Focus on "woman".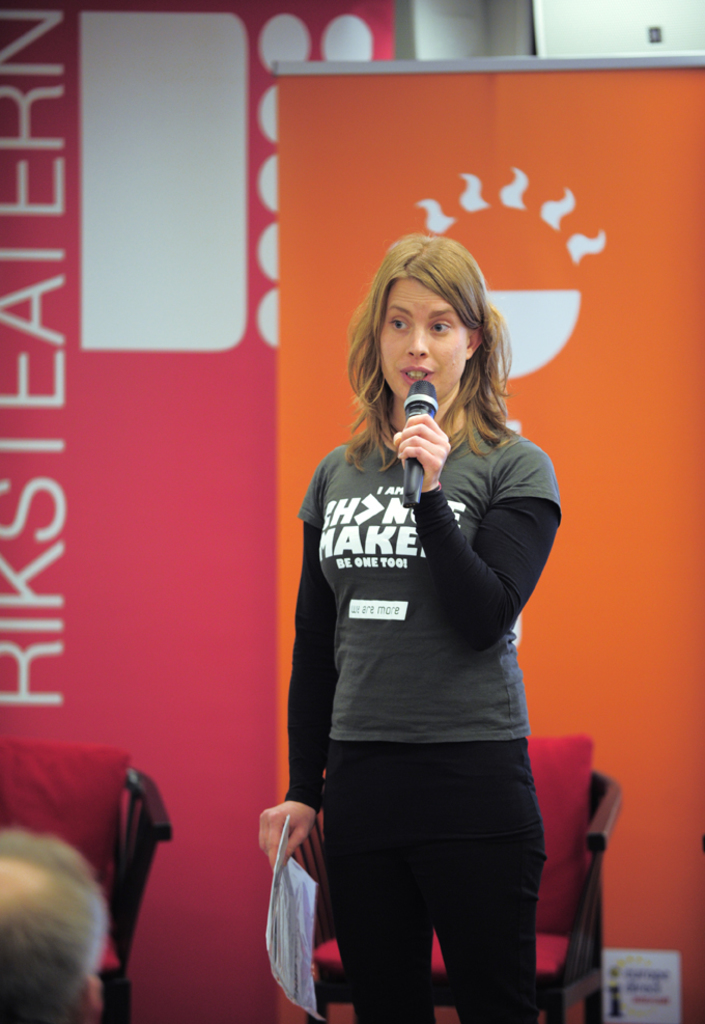
Focused at {"left": 264, "top": 160, "right": 563, "bottom": 1023}.
